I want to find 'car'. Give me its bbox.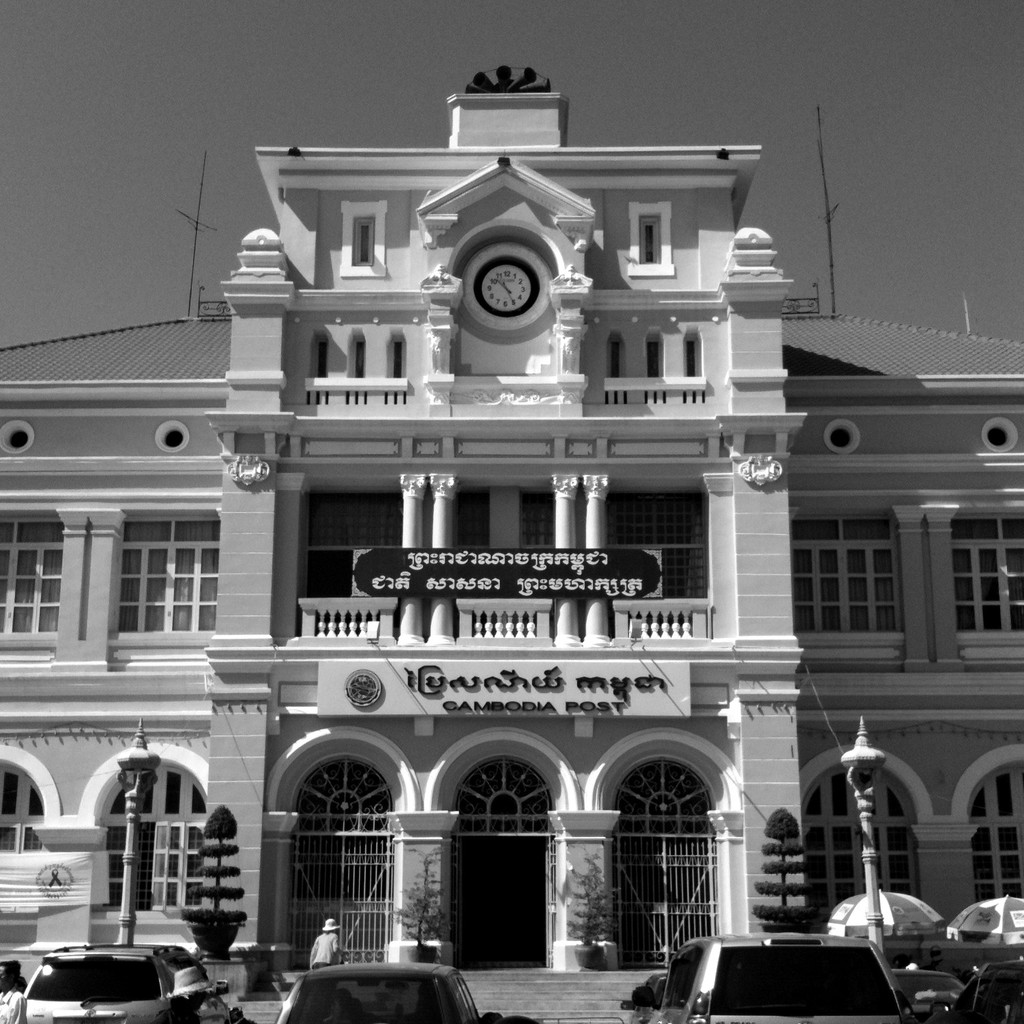
Rect(935, 959, 1023, 1023).
